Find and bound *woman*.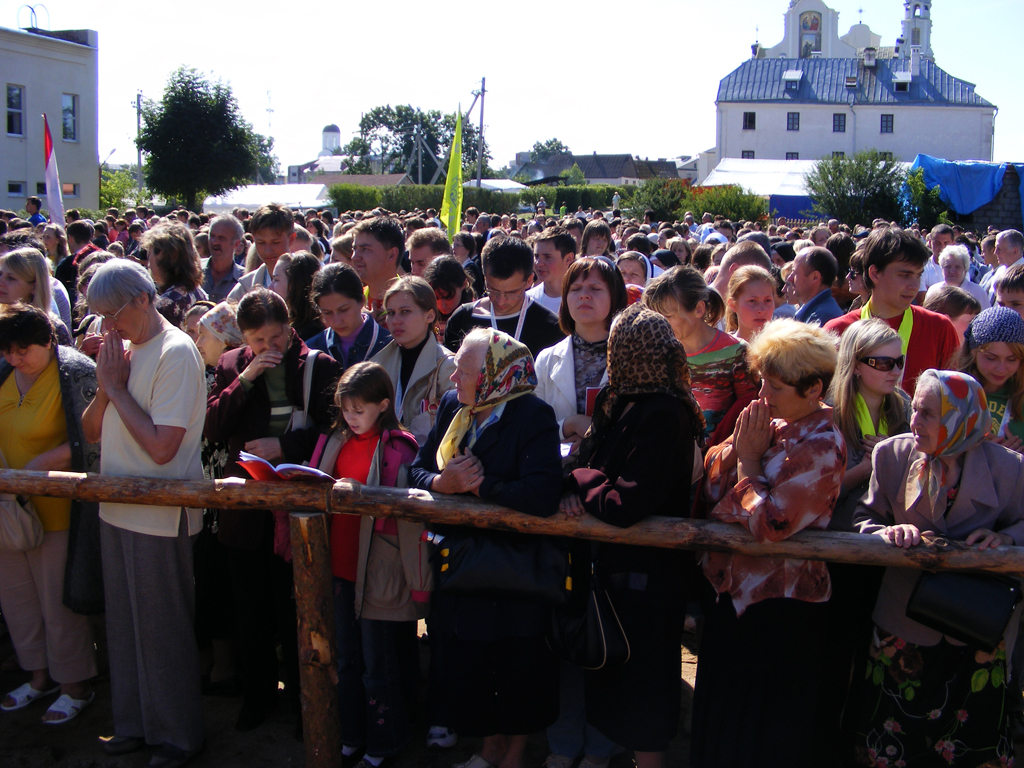
Bound: locate(367, 273, 466, 497).
